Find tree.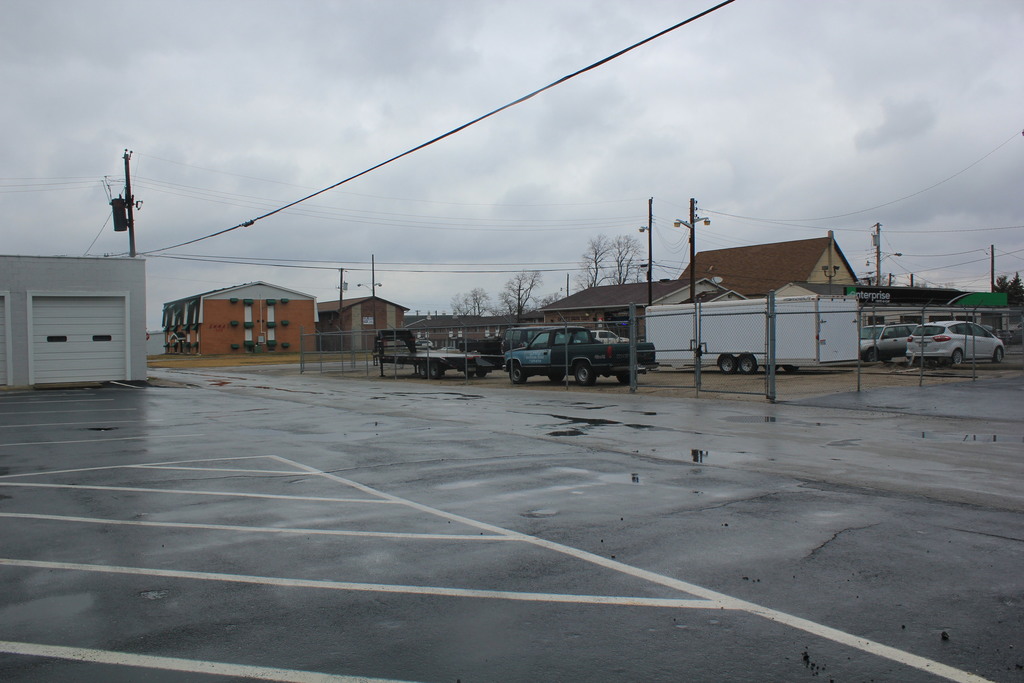
570,231,615,292.
